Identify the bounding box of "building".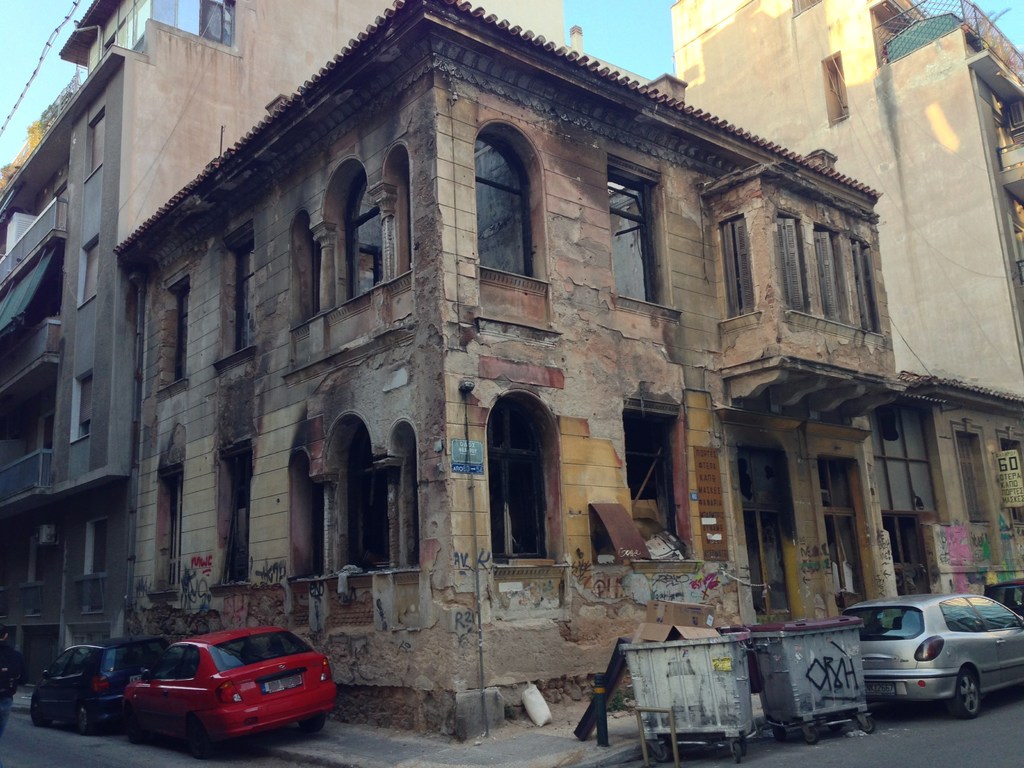
box(673, 0, 1023, 620).
